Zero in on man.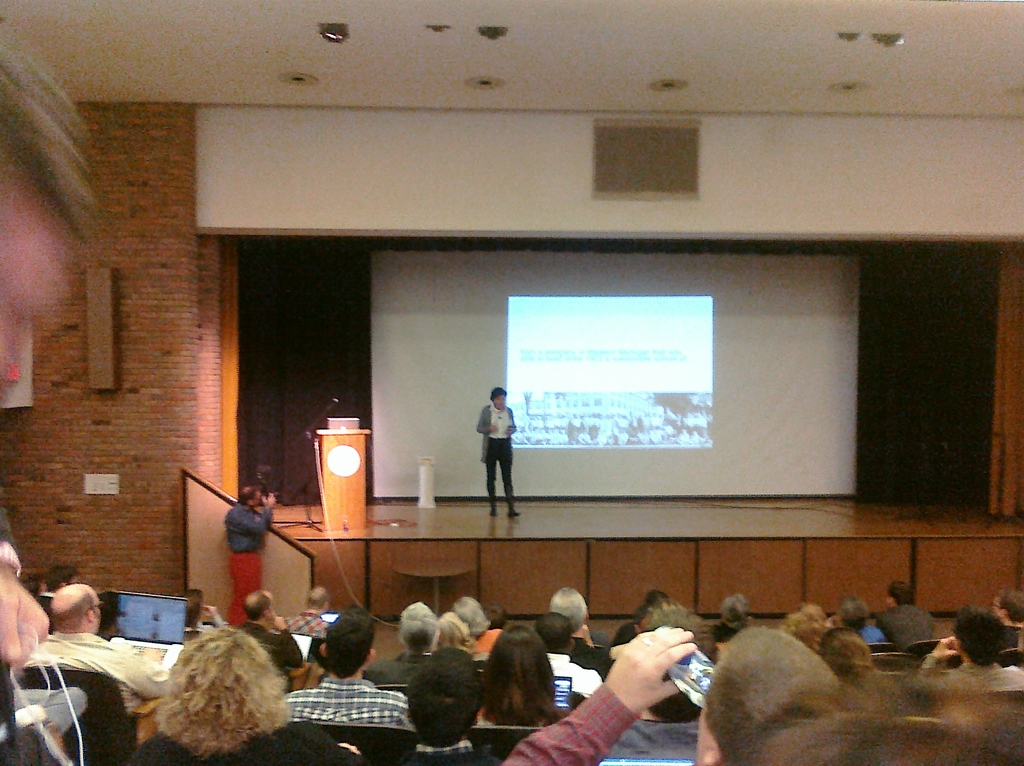
Zeroed in: [362,601,440,688].
